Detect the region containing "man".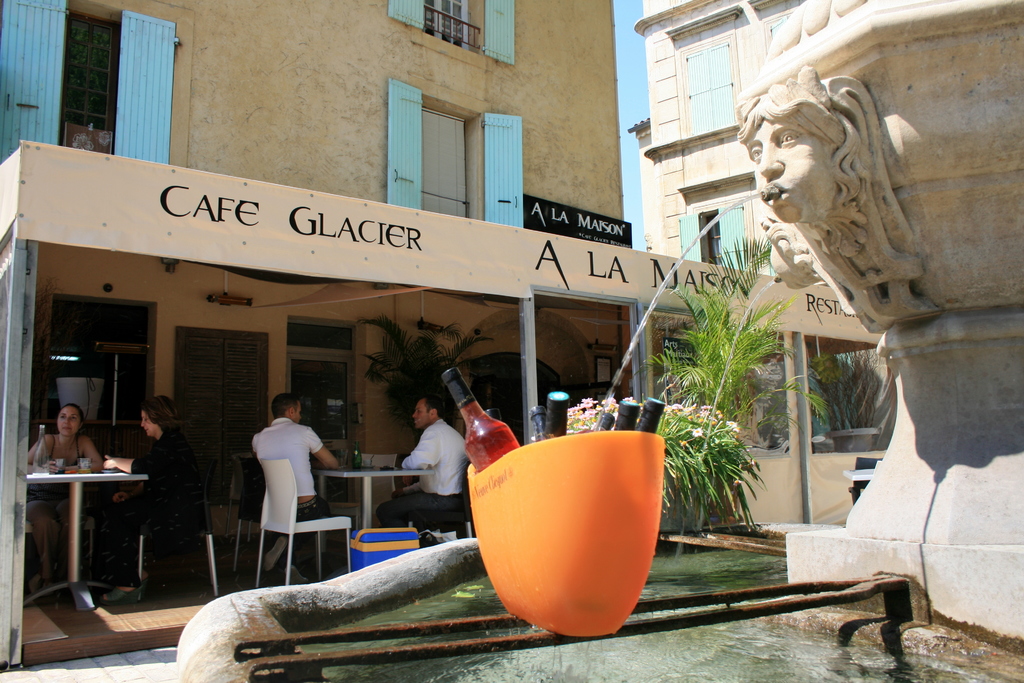
[x1=245, y1=389, x2=340, y2=588].
